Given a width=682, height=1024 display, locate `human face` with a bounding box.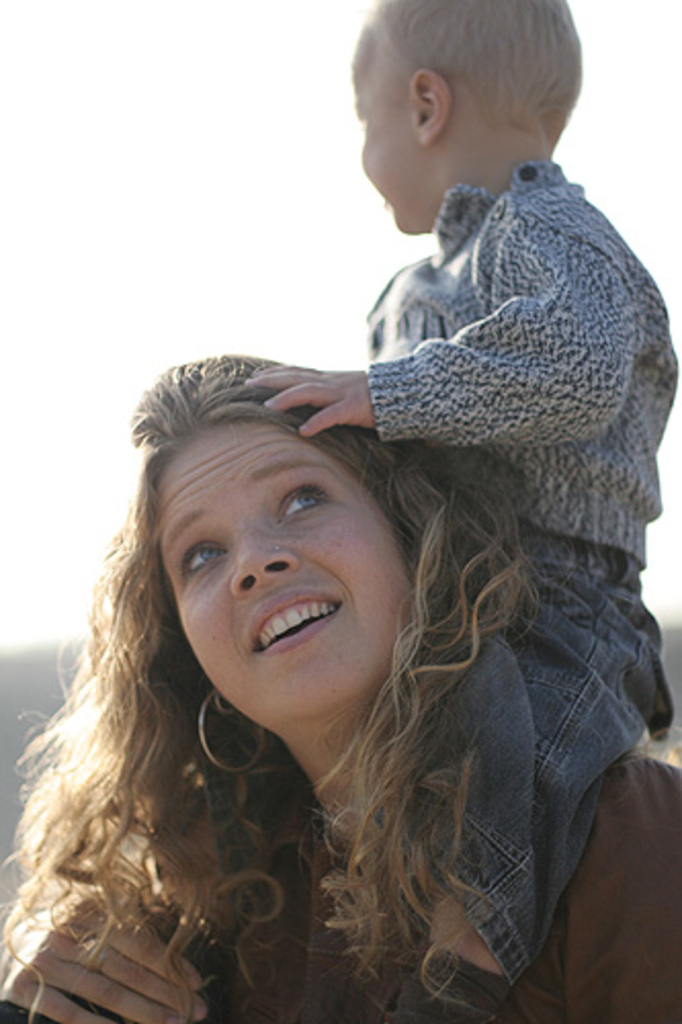
Located: {"left": 150, "top": 420, "right": 424, "bottom": 707}.
